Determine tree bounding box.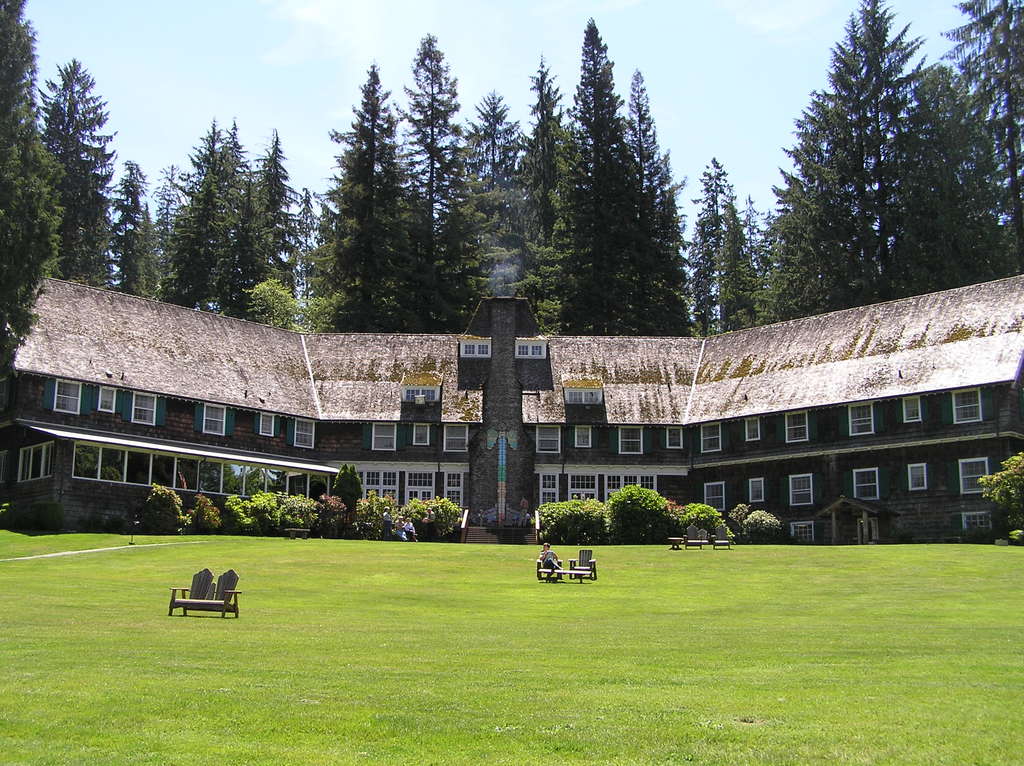
Determined: <box>334,61,390,334</box>.
